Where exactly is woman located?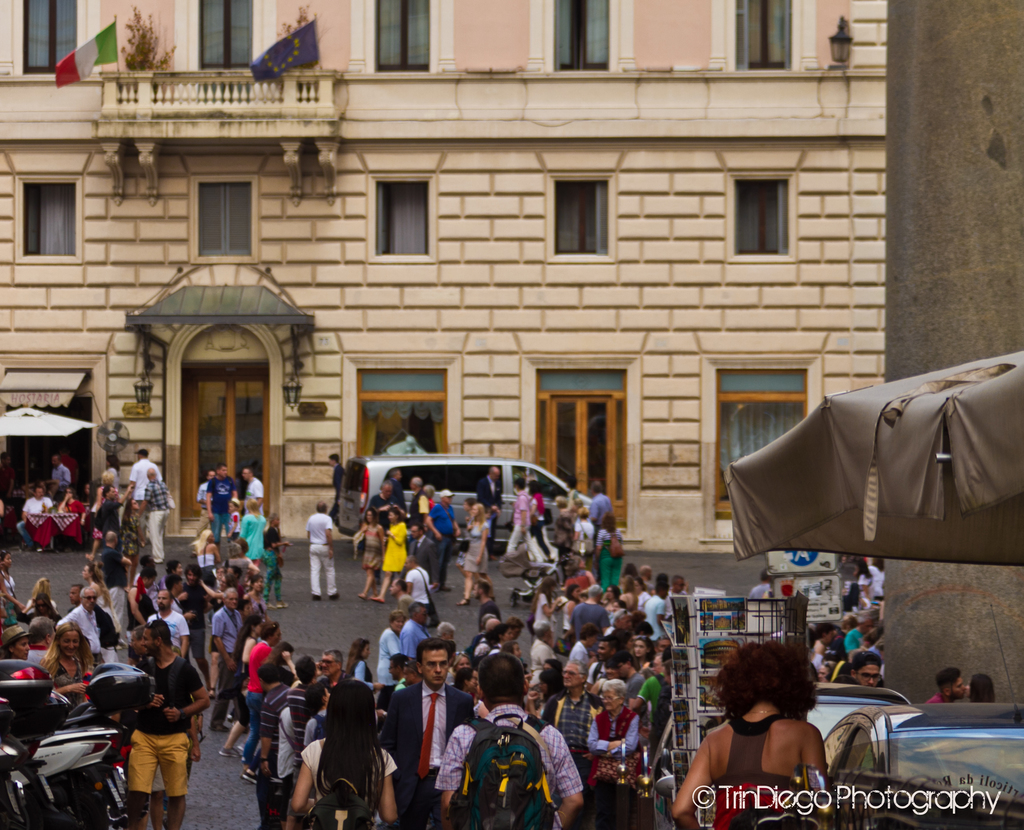
Its bounding box is 561:585:585:635.
